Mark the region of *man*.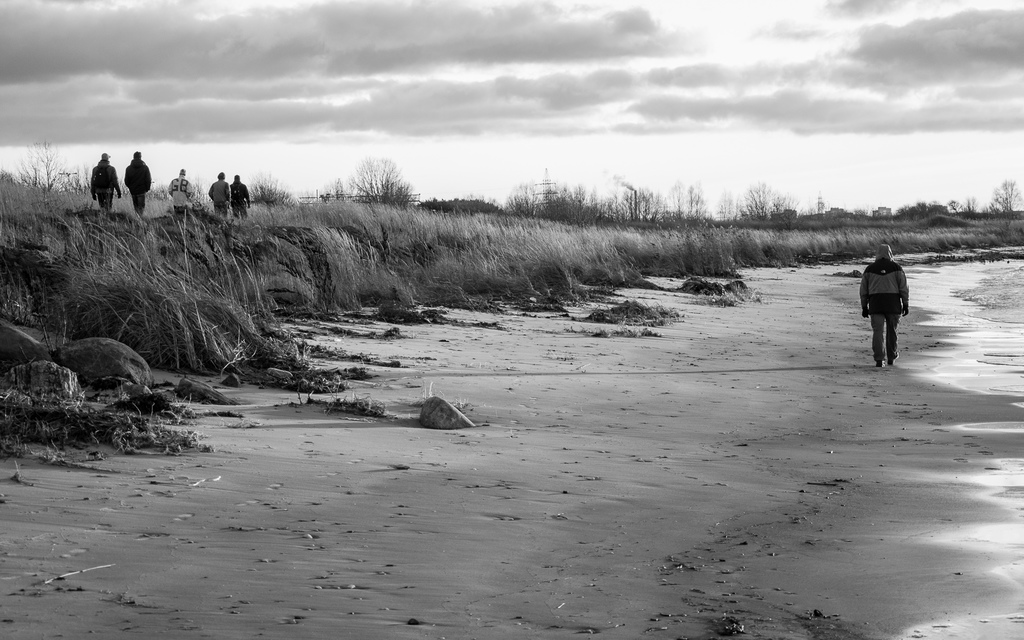
Region: [left=866, top=245, right=923, bottom=369].
